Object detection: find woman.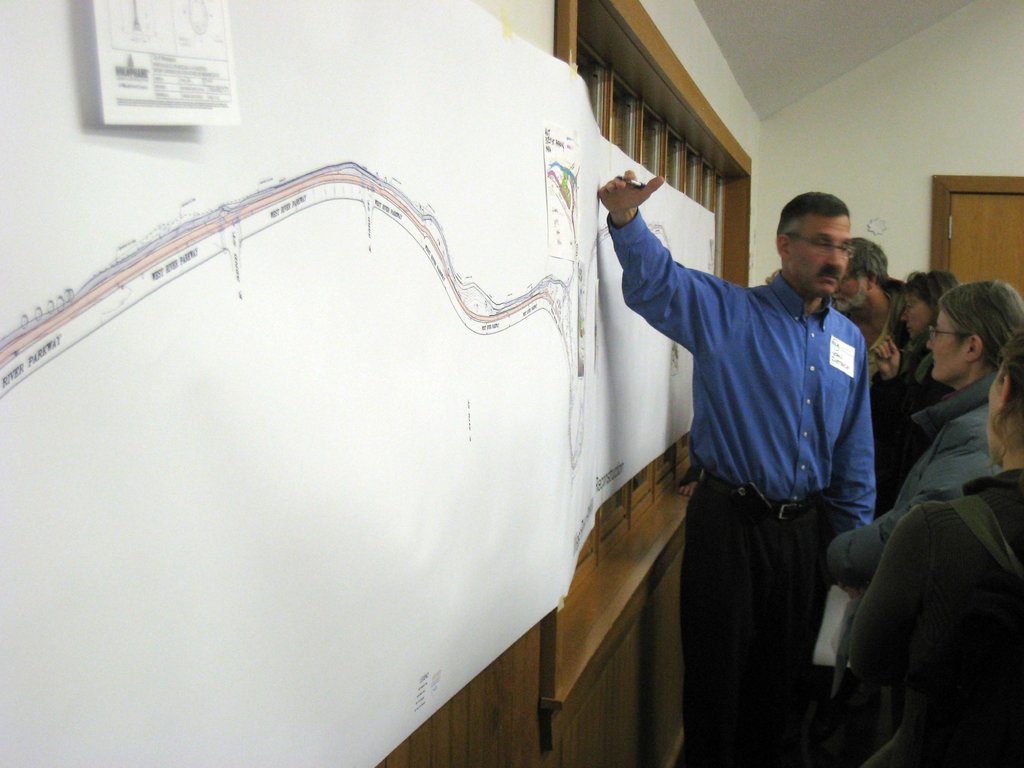
select_region(831, 279, 1023, 584).
